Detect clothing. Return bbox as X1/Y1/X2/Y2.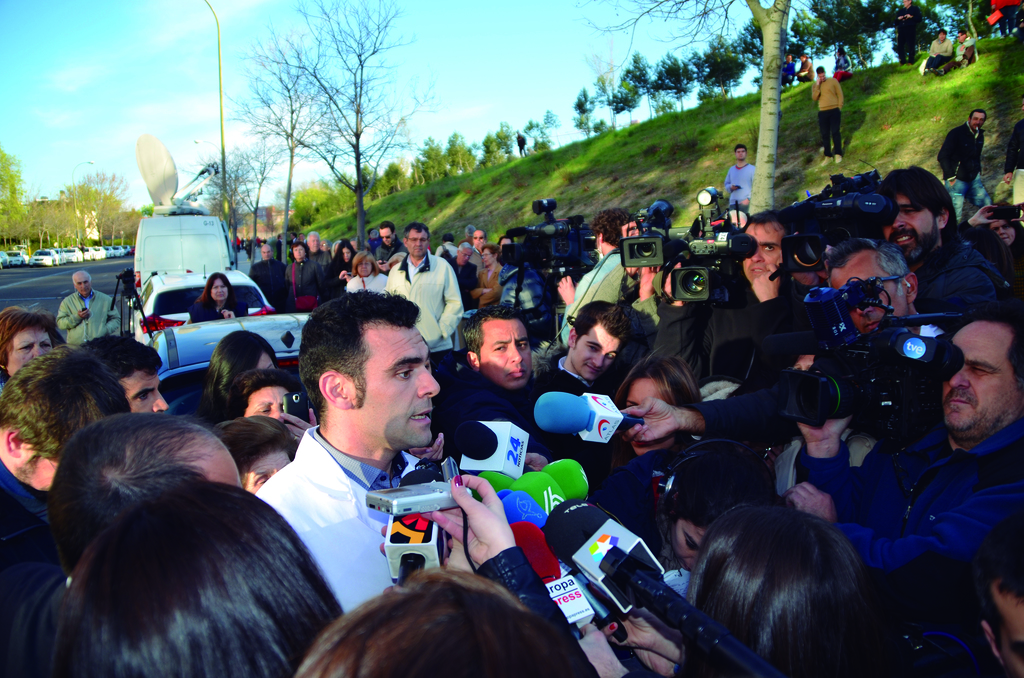
941/120/993/226.
